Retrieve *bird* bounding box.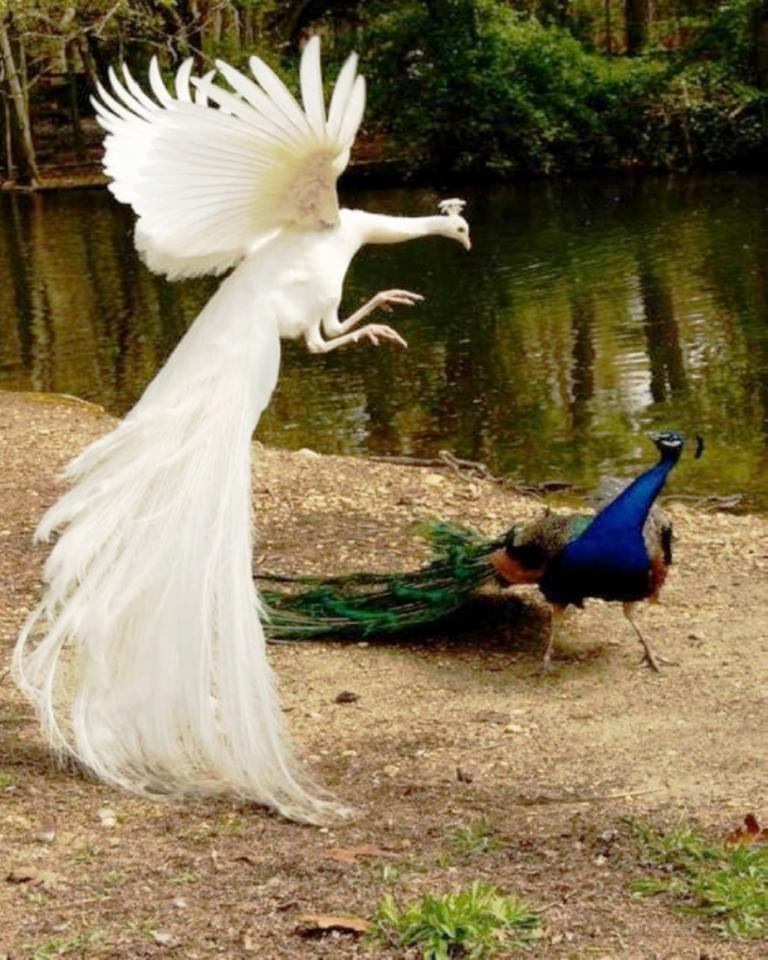
Bounding box: region(233, 418, 722, 701).
